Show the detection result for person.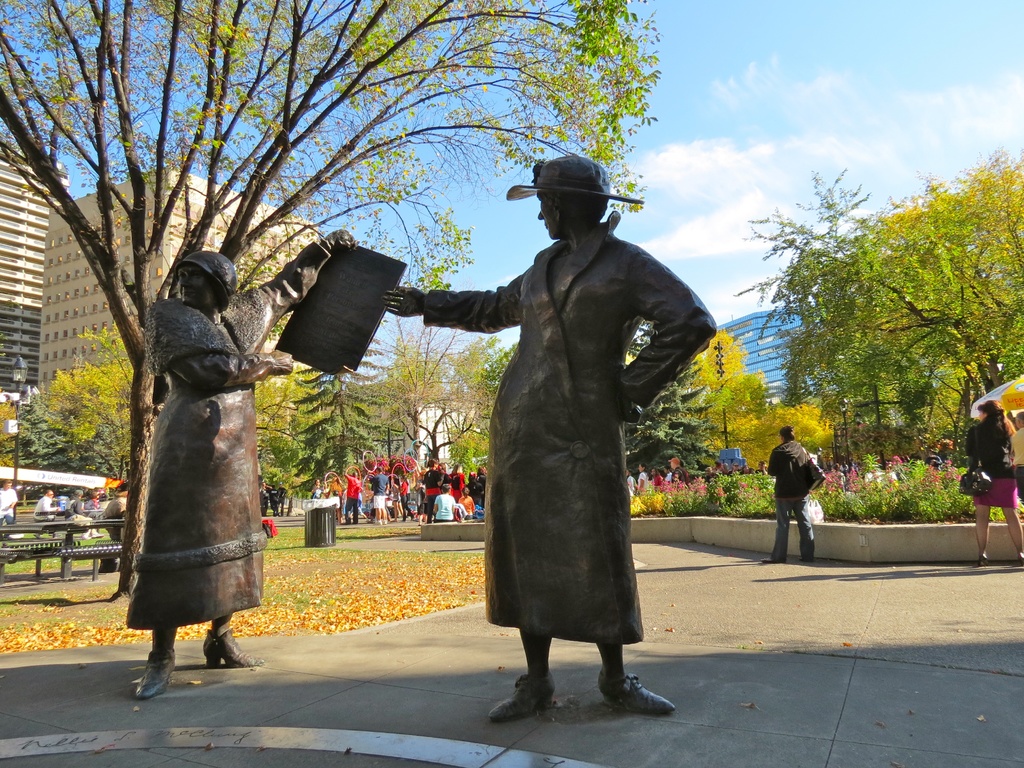
[x1=383, y1=154, x2=721, y2=721].
